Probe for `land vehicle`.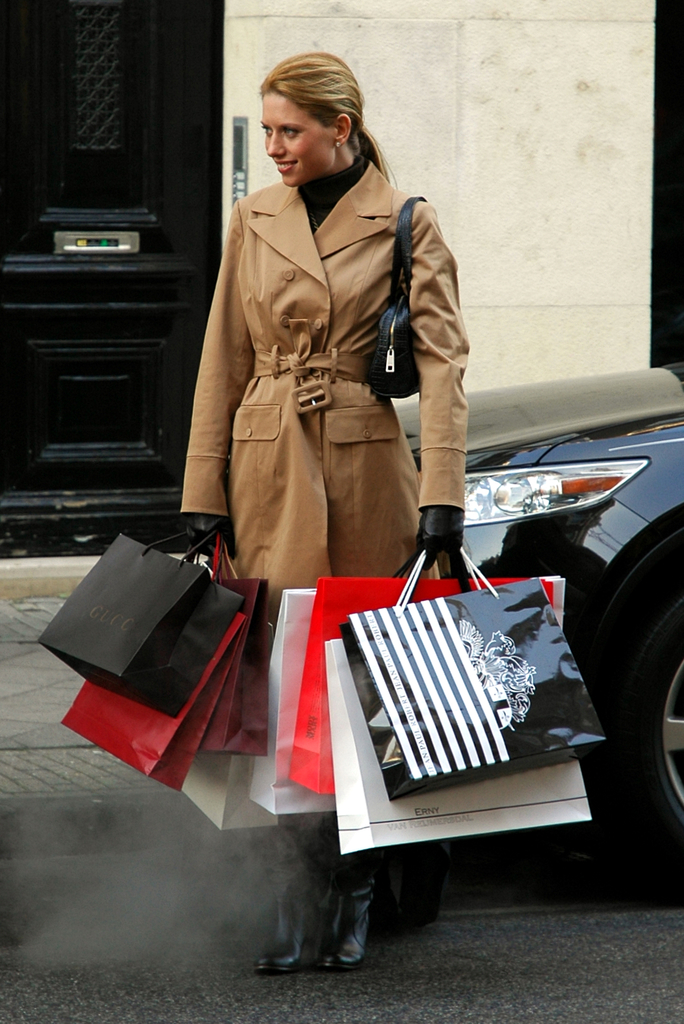
Probe result: x1=399, y1=358, x2=683, y2=883.
